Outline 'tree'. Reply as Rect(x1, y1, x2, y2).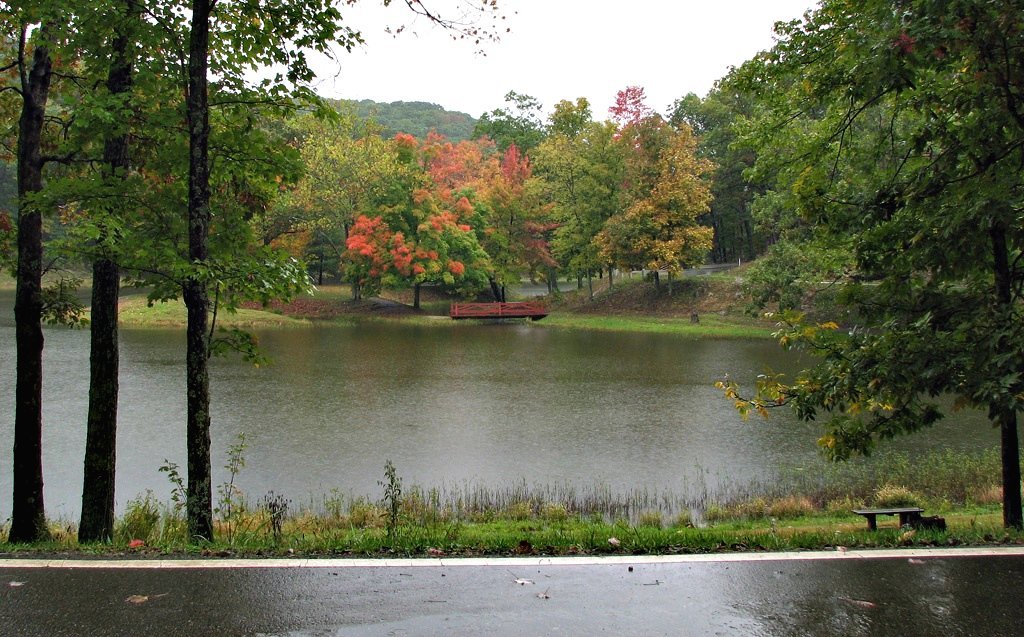
Rect(664, 41, 824, 256).
